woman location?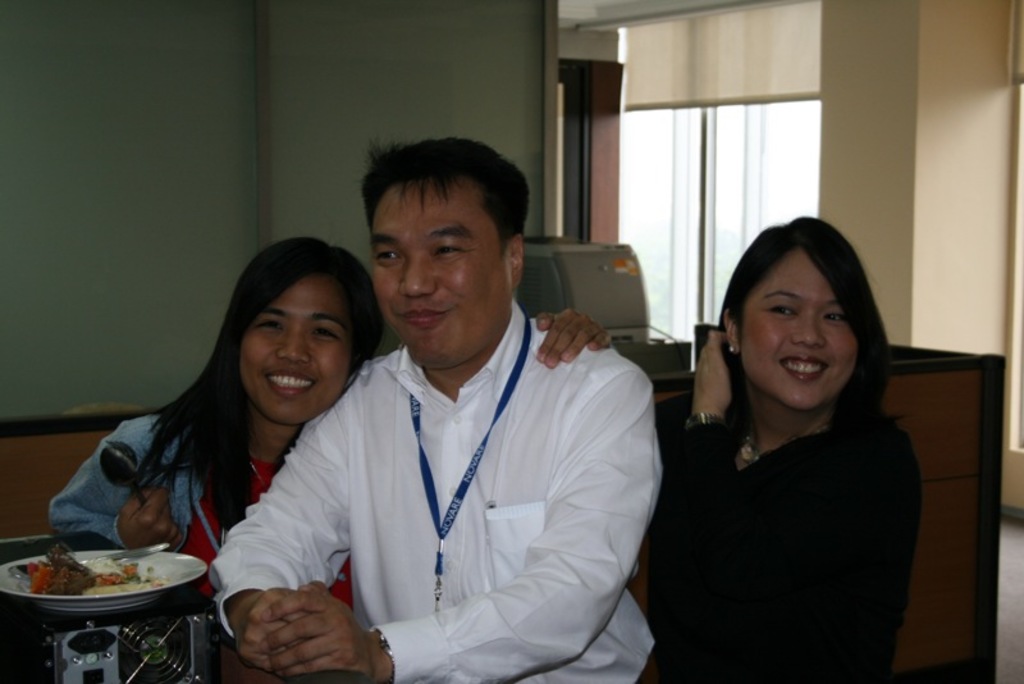
select_region(655, 218, 923, 681)
